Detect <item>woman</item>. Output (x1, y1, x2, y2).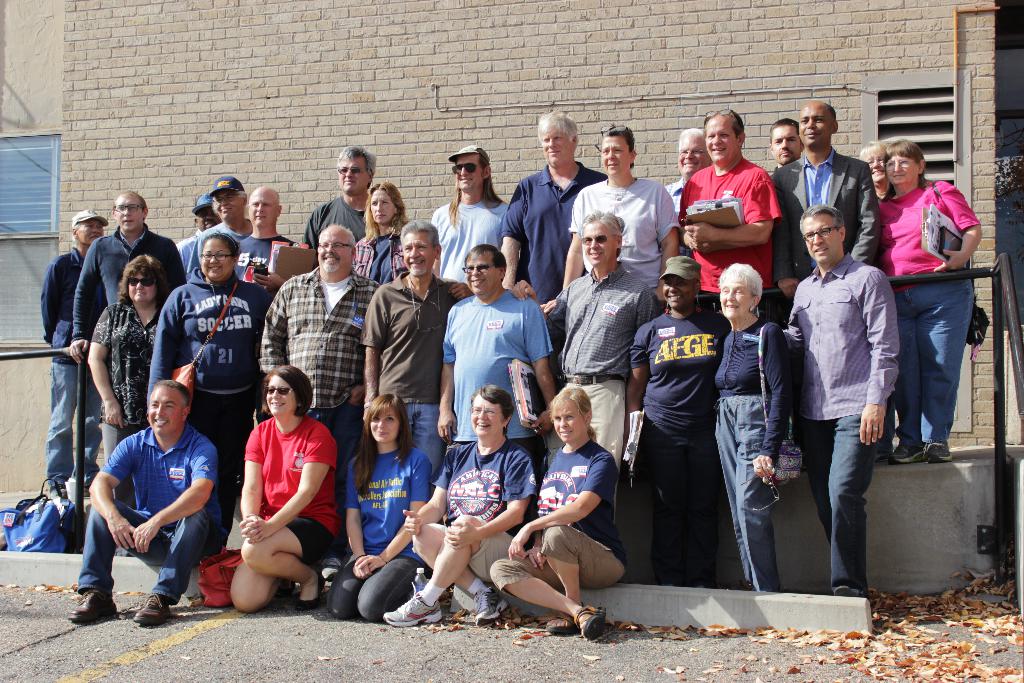
(678, 106, 783, 309).
